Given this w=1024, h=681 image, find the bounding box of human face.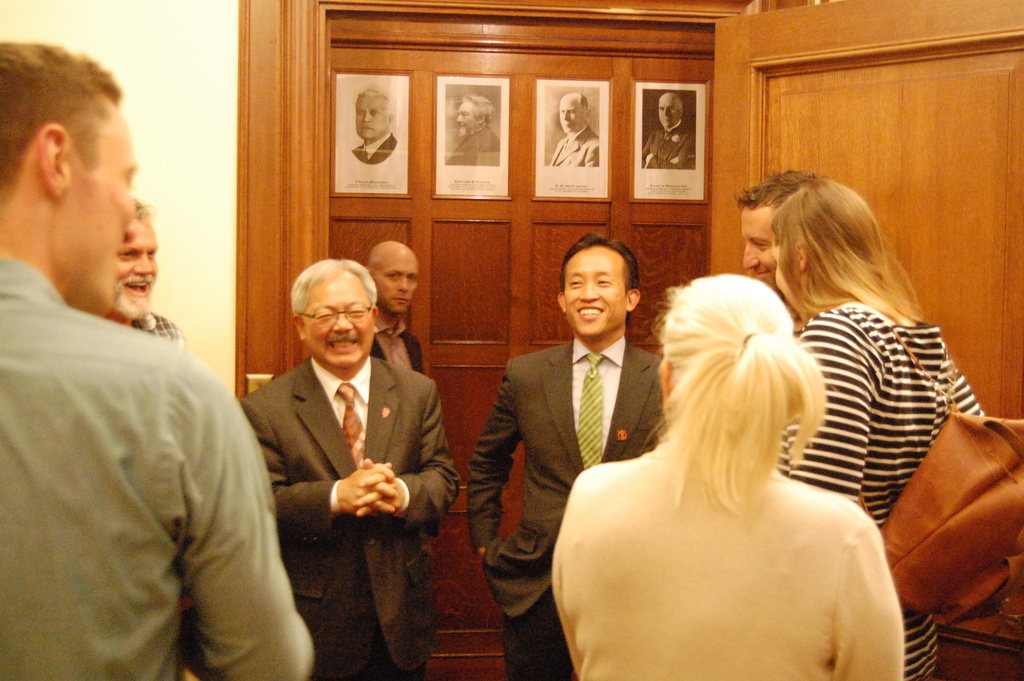
region(657, 95, 682, 124).
